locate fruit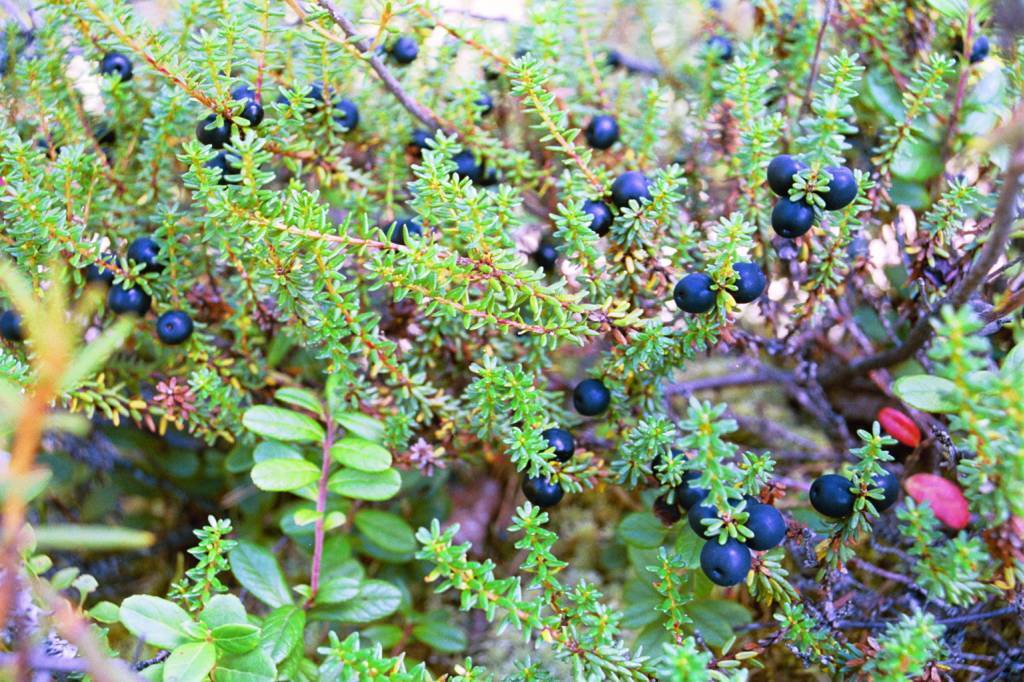
<bbox>465, 82, 498, 125</bbox>
